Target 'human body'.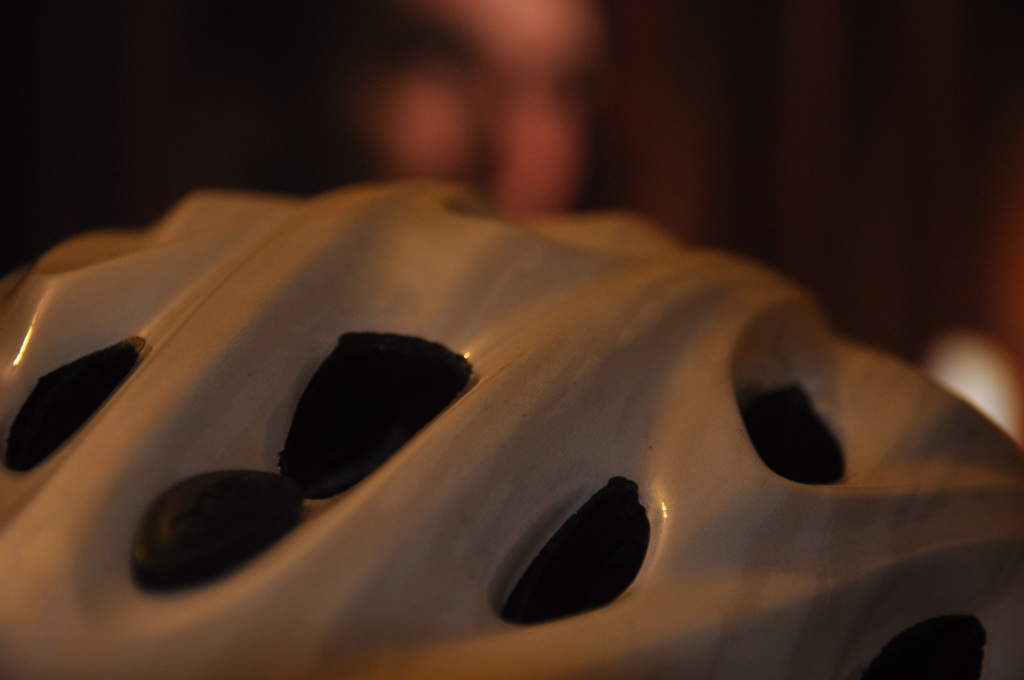
Target region: 321,0,625,227.
